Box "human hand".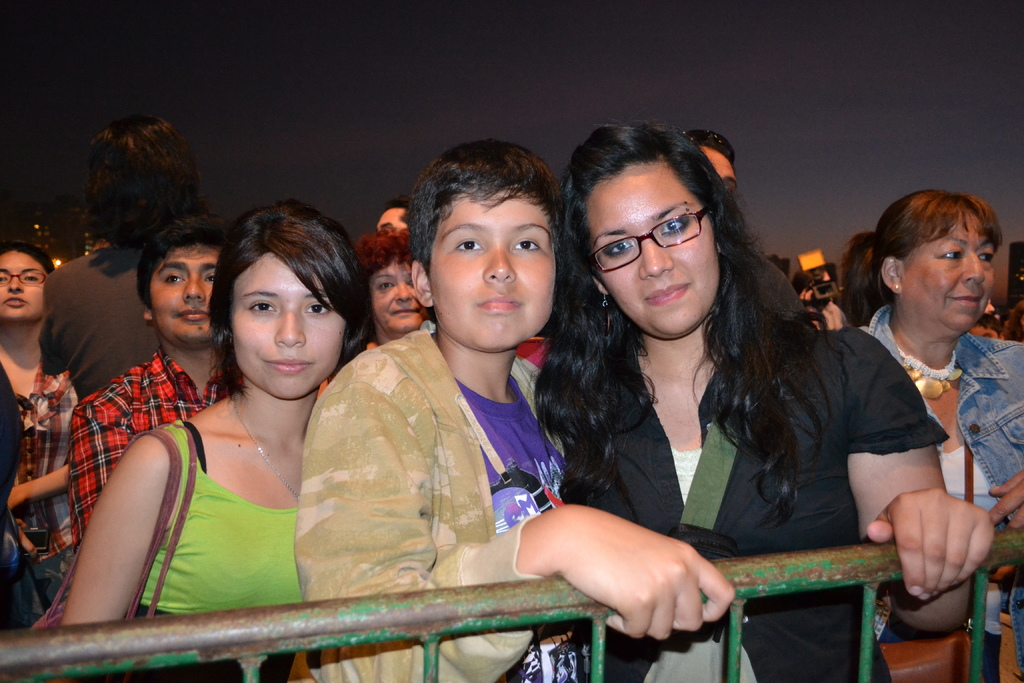
l=14, t=519, r=39, b=559.
